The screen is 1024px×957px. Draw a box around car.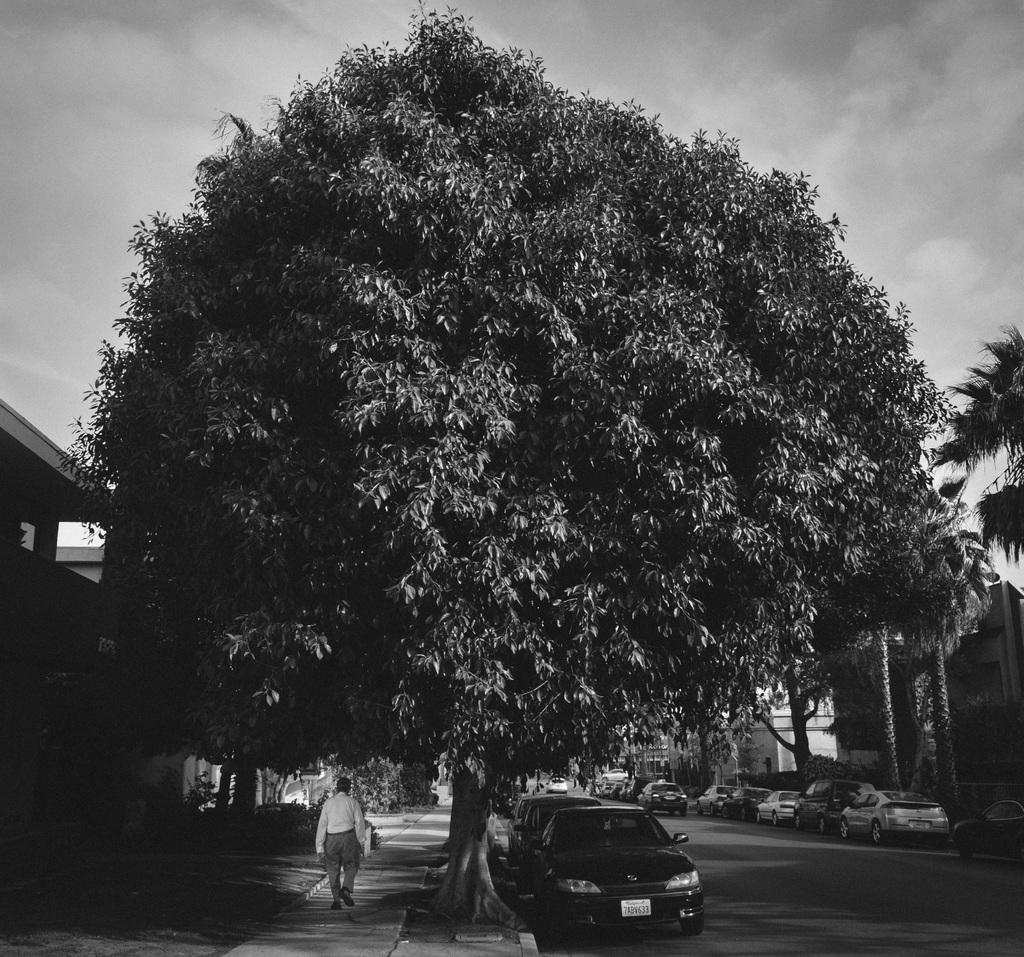
<bbox>509, 796, 623, 887</bbox>.
